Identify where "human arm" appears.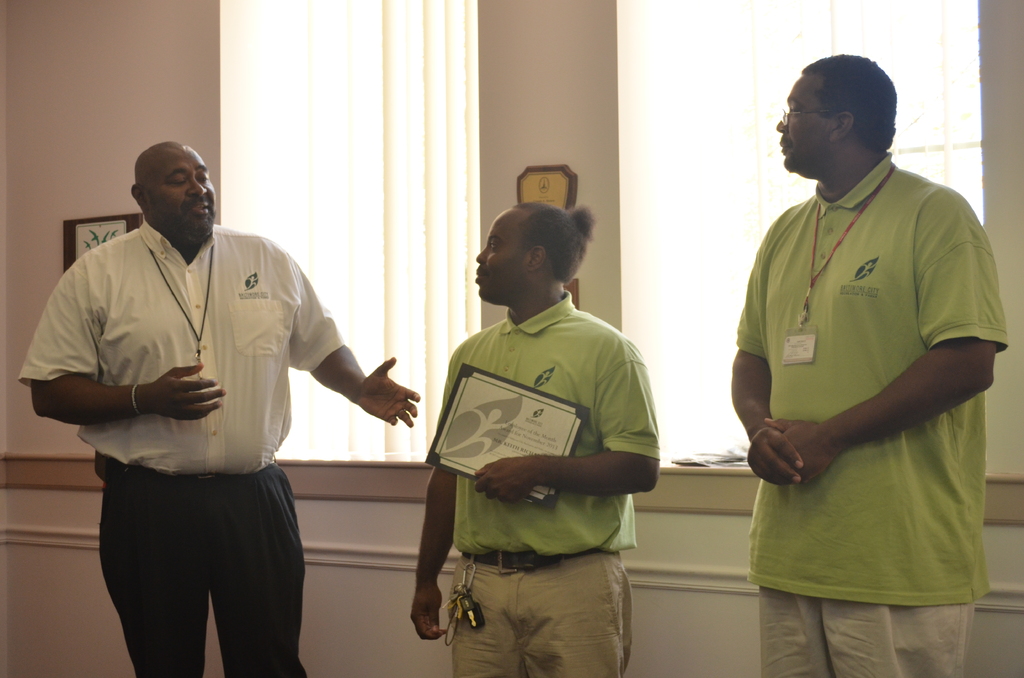
Appears at select_region(763, 183, 1002, 510).
